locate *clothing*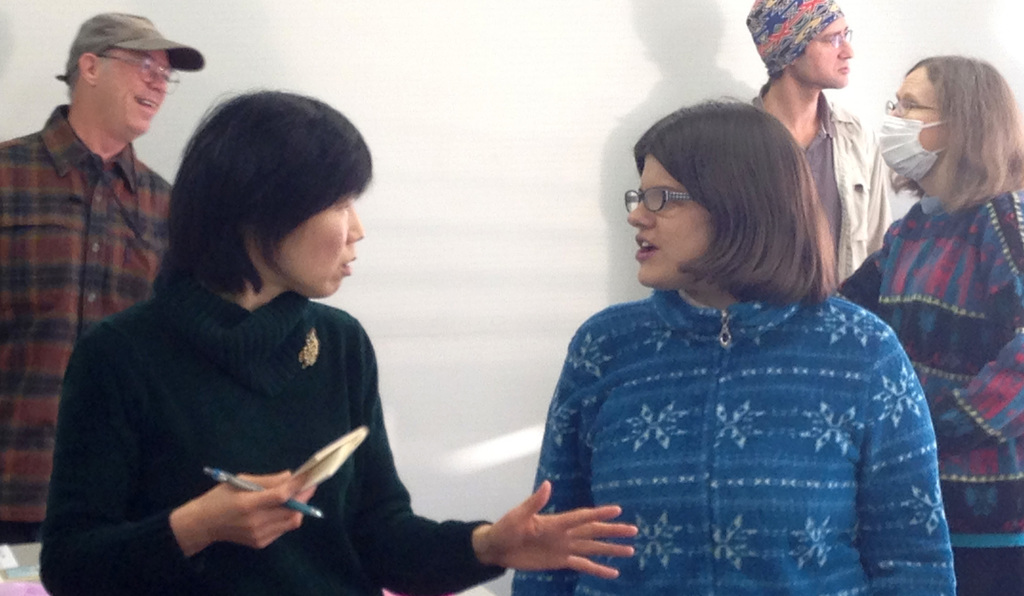
<bbox>42, 289, 501, 595</bbox>
